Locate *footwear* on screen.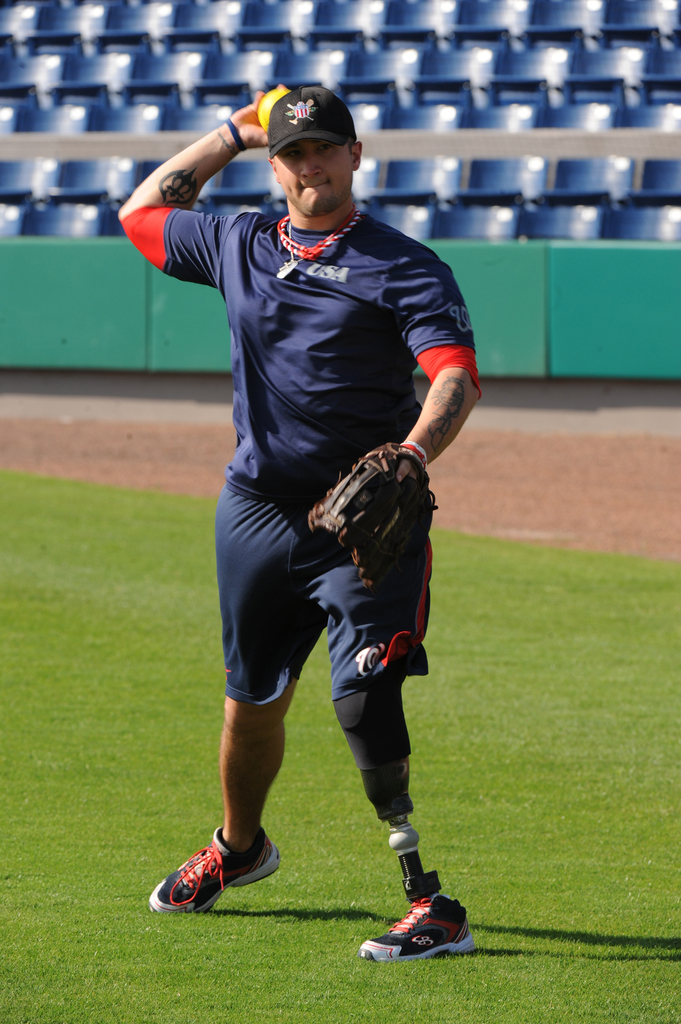
On screen at [357, 893, 477, 961].
